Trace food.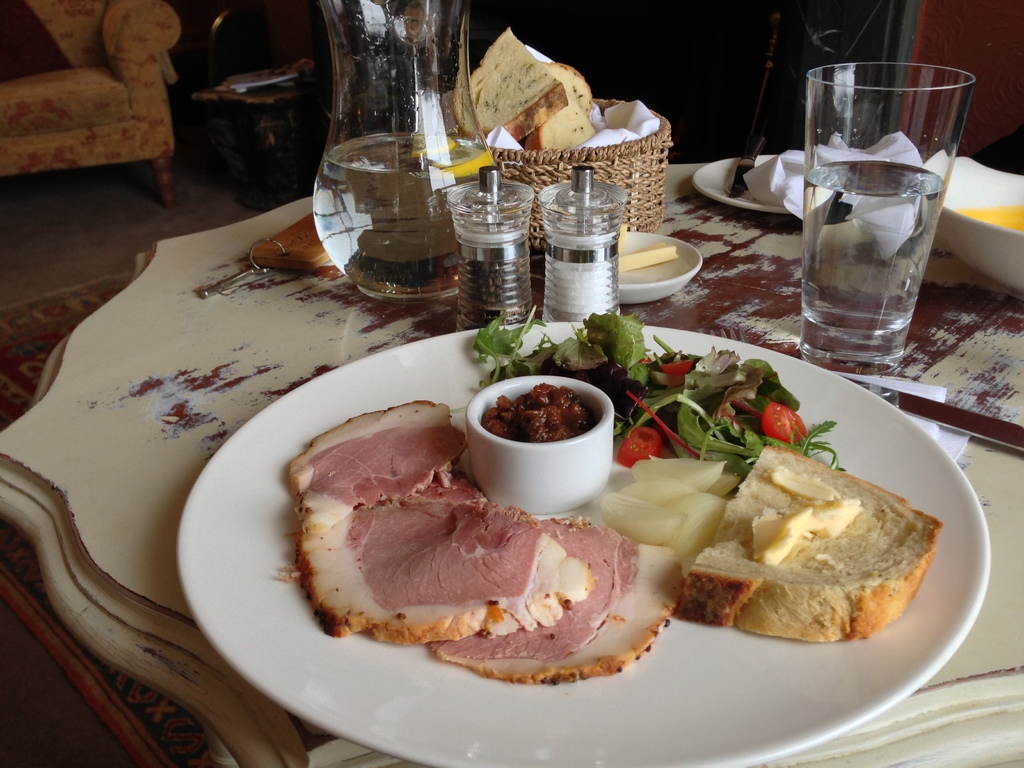
Traced to bbox=[540, 63, 593, 121].
